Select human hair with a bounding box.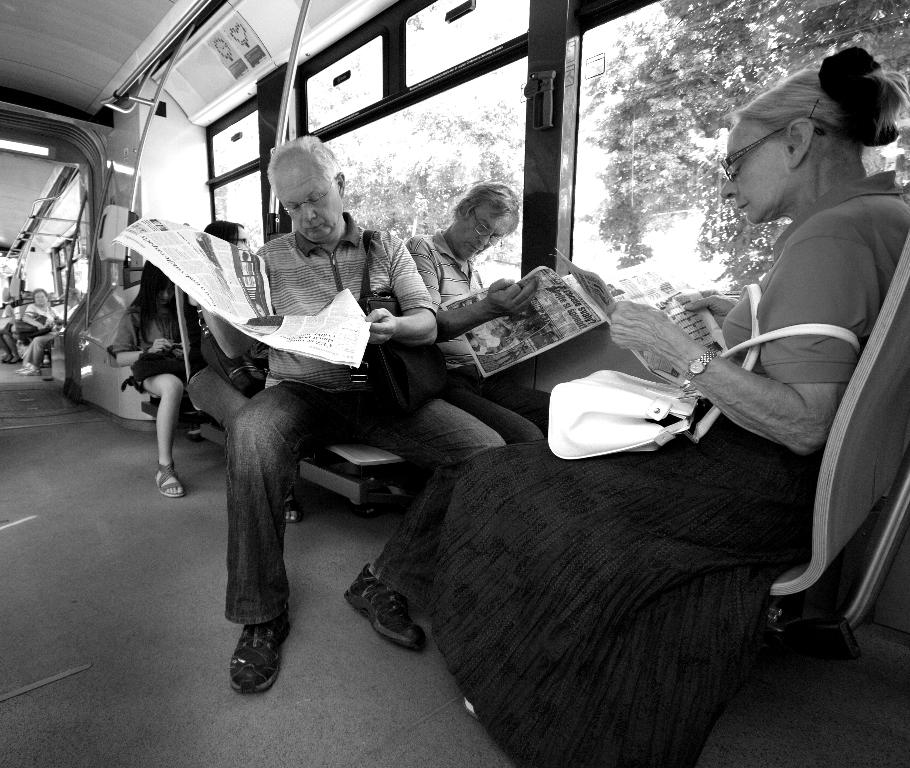
[x1=266, y1=133, x2=349, y2=187].
